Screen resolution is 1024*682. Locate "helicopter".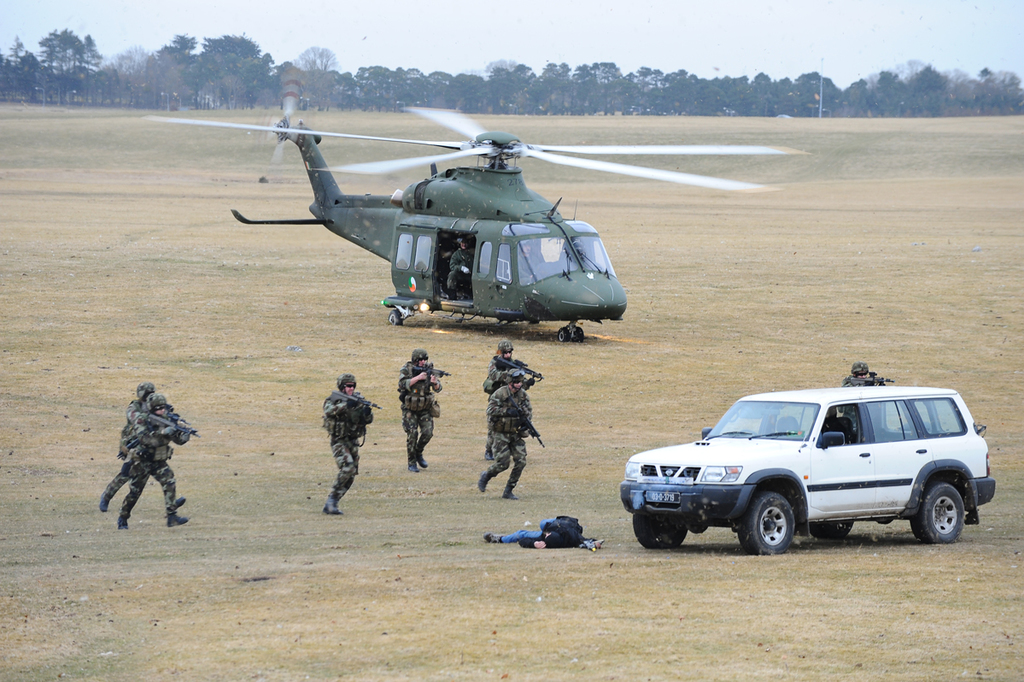
rect(142, 65, 814, 343).
